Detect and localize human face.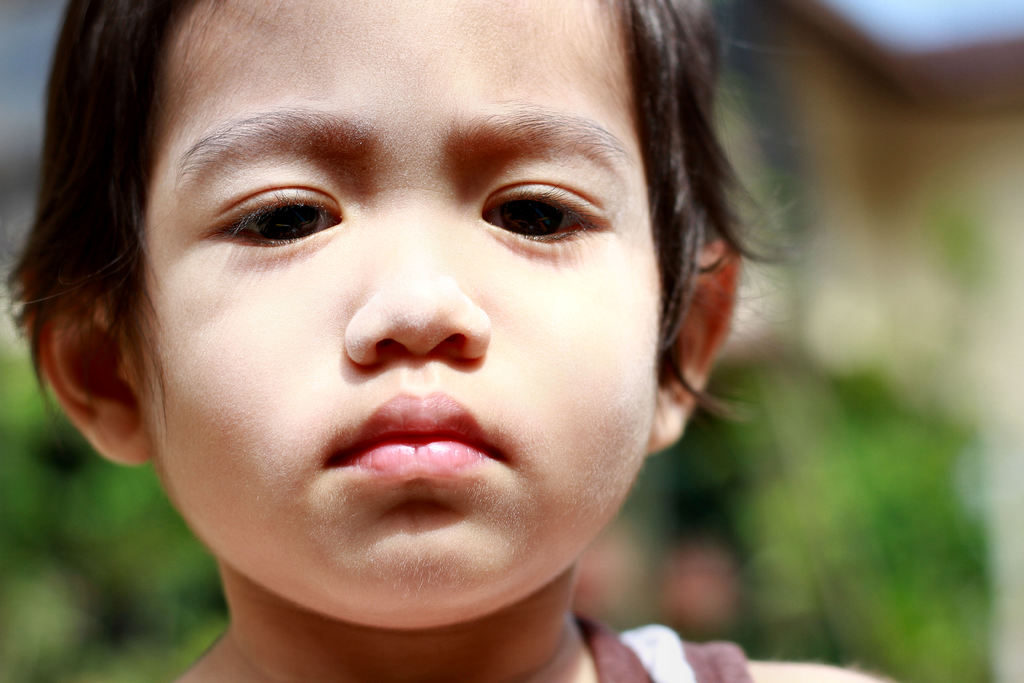
Localized at <box>140,0,666,632</box>.
